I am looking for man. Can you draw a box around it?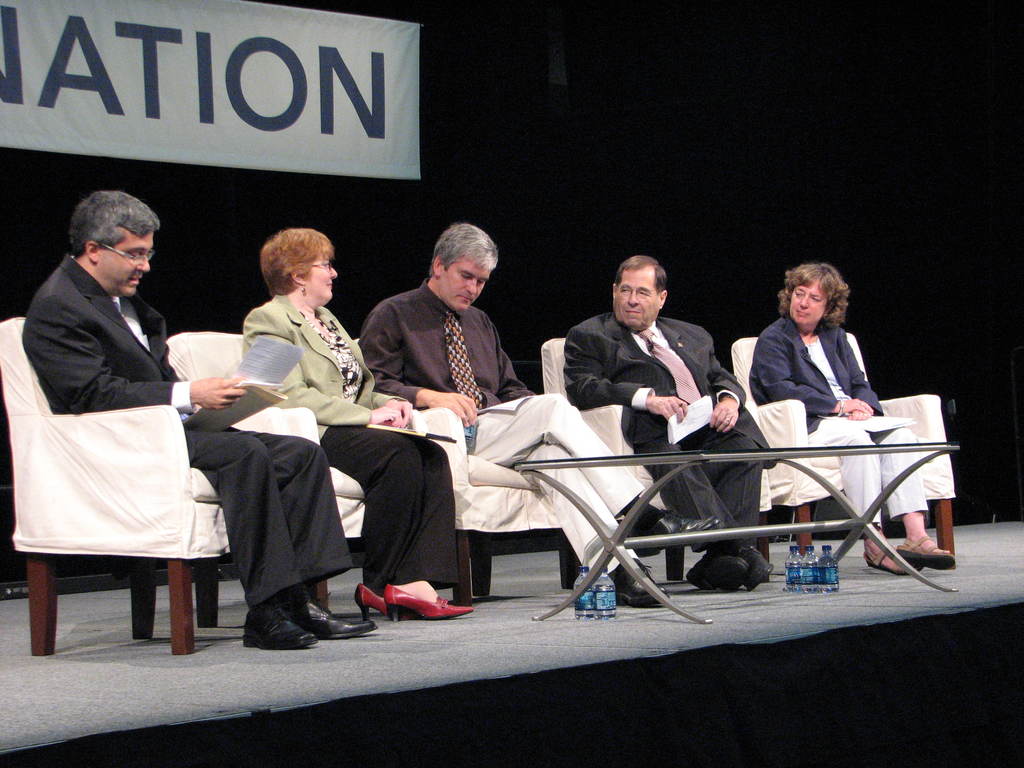
Sure, the bounding box is {"left": 20, "top": 189, "right": 380, "bottom": 648}.
